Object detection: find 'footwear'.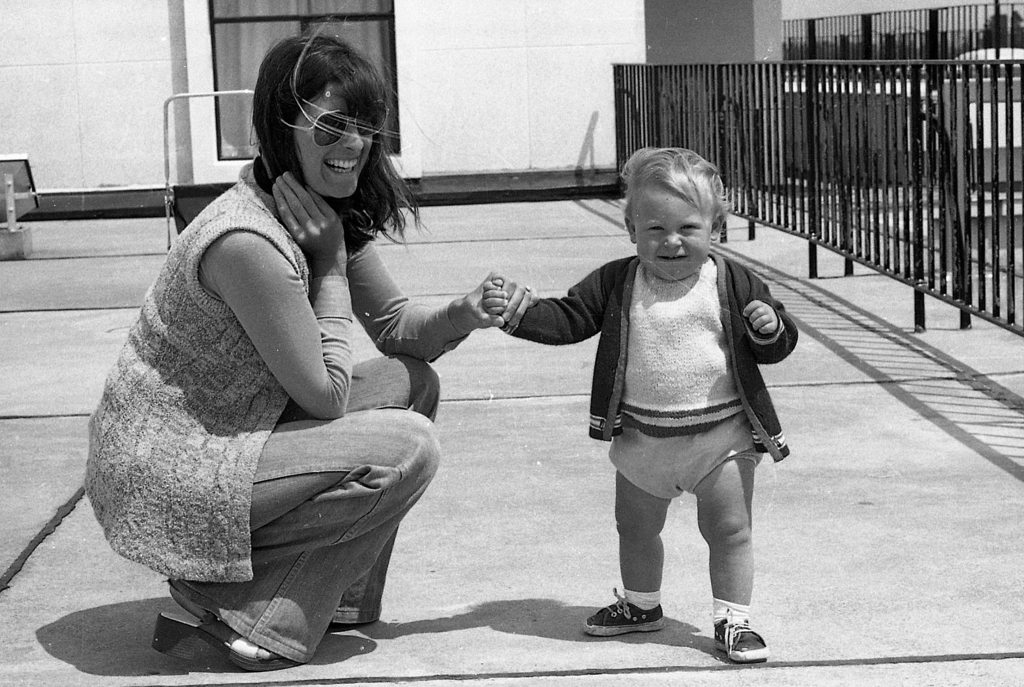
<box>715,602,774,658</box>.
